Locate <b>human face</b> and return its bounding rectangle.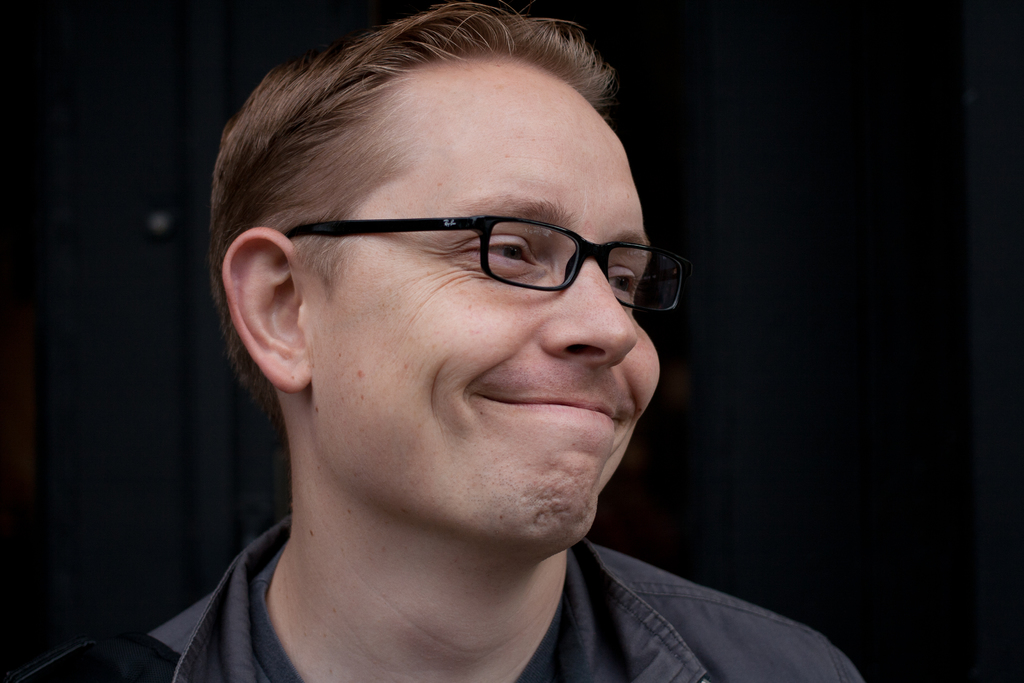
301:54:661:543.
